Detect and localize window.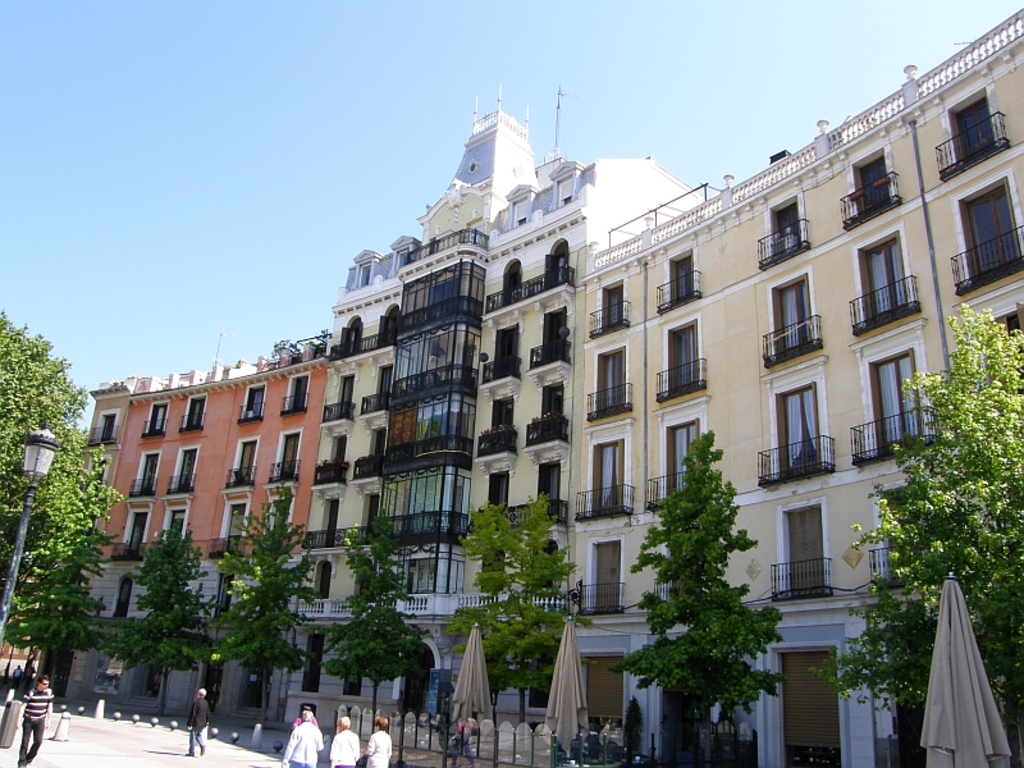
Localized at 109/509/148/556.
